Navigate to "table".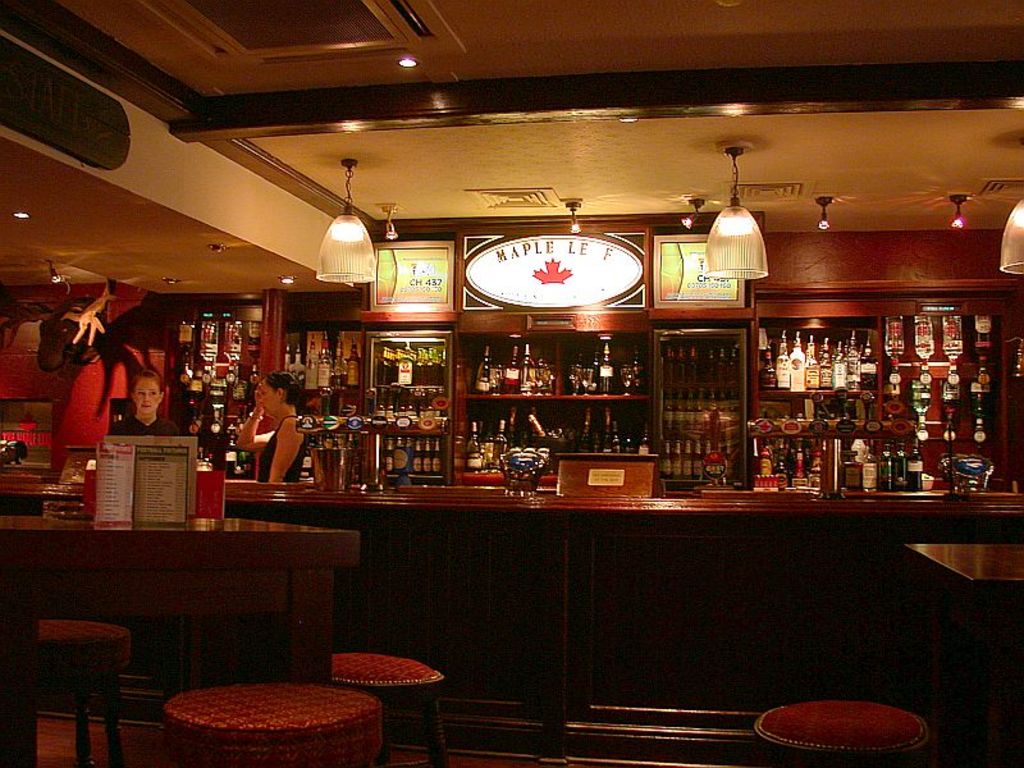
Navigation target: 4/515/375/708.
